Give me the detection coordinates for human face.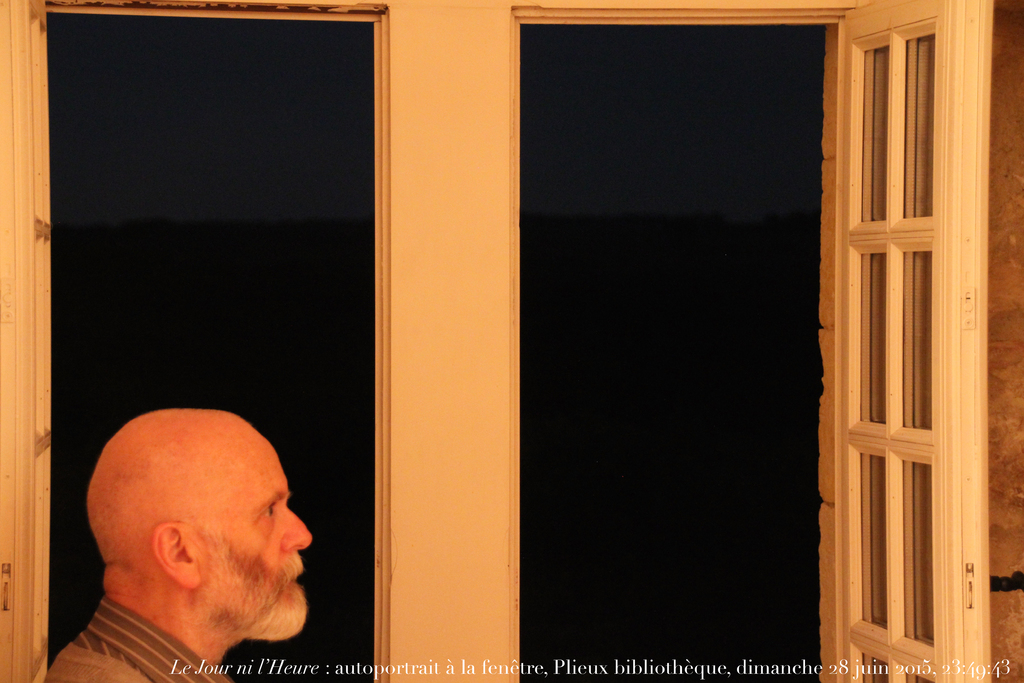
(197,431,312,629).
